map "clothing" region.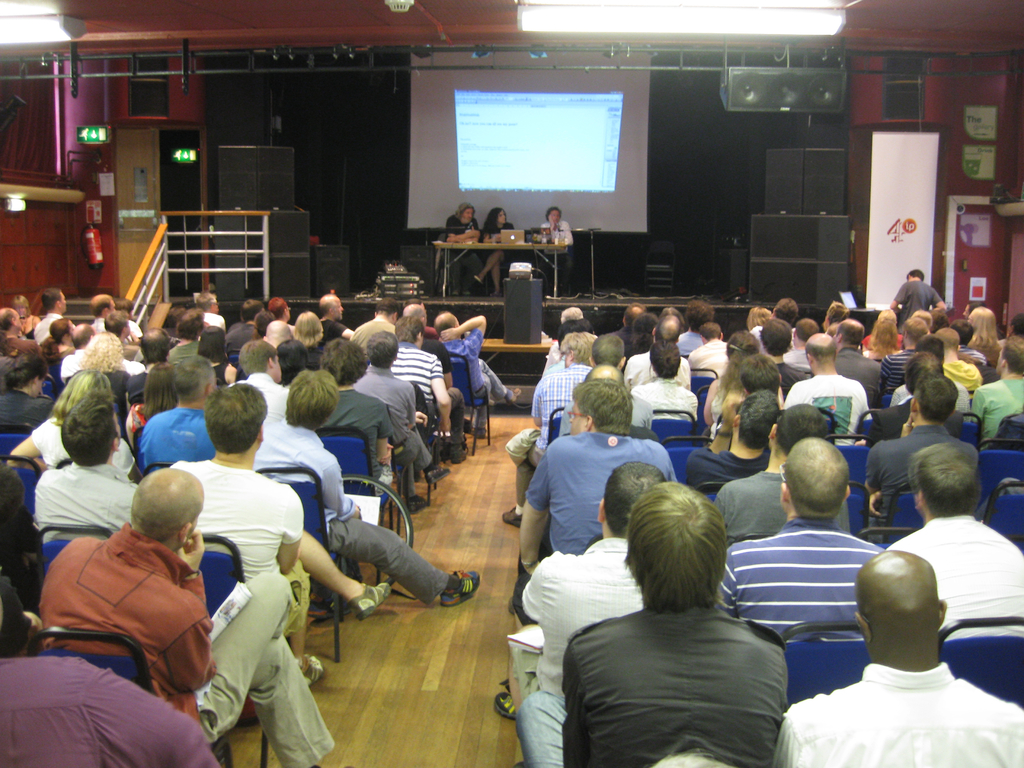
Mapped to pyautogui.locateOnScreen(34, 499, 216, 735).
